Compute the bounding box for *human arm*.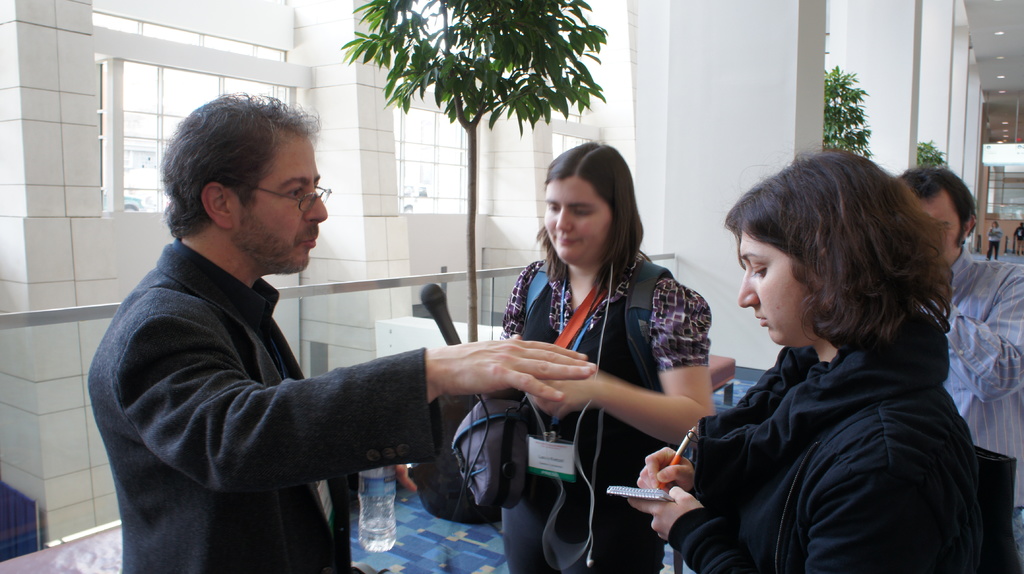
Rect(122, 295, 601, 482).
